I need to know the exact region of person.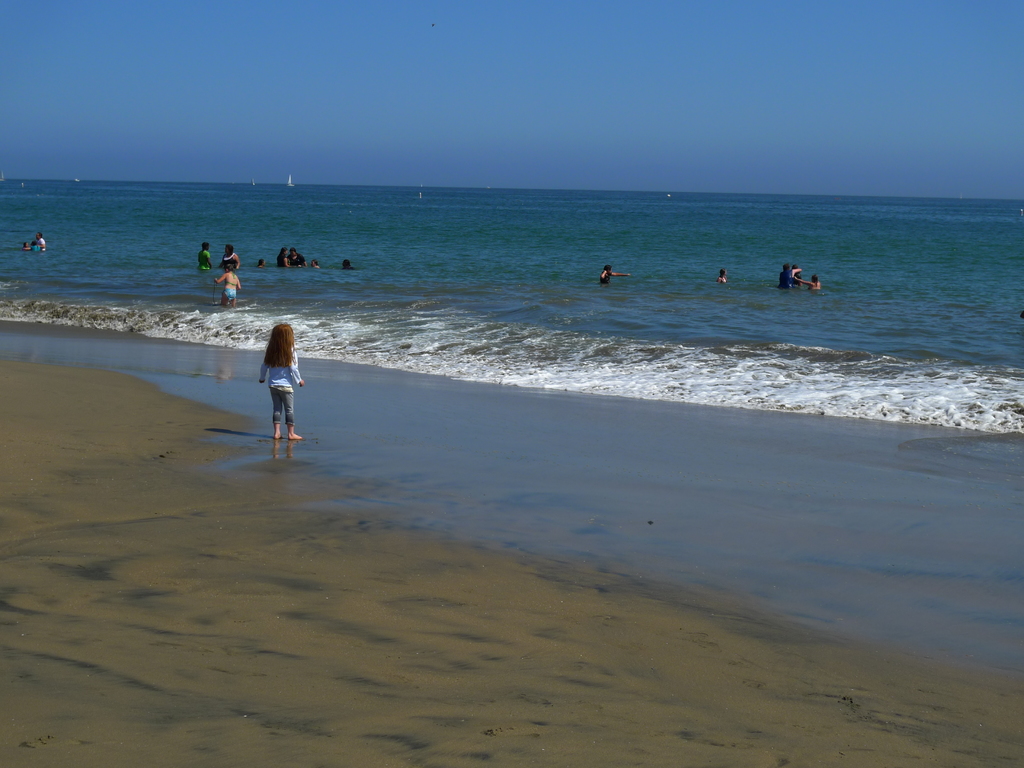
Region: 198 241 214 269.
